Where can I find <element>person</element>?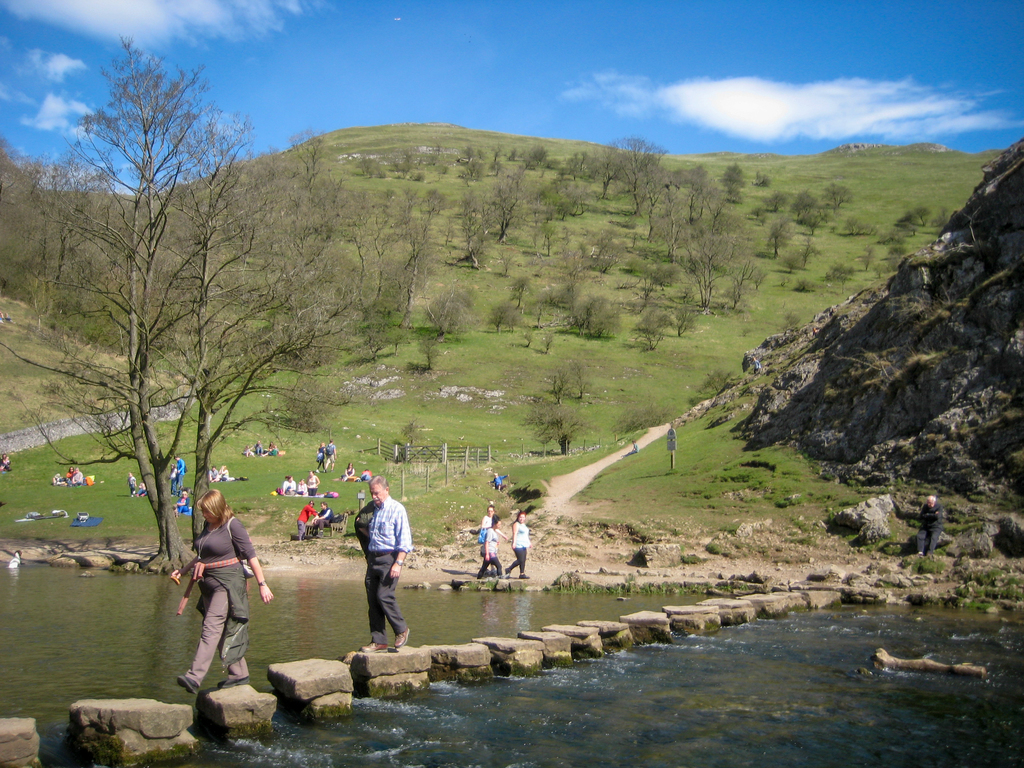
You can find it at 52 467 77 485.
